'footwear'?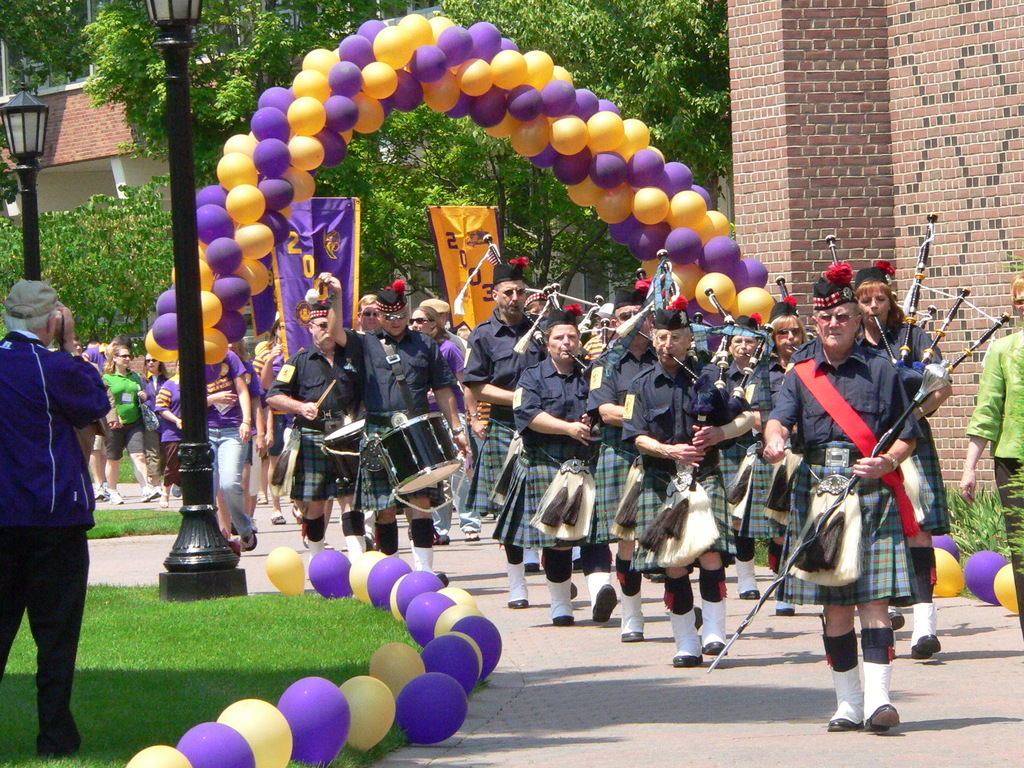
select_region(863, 658, 906, 735)
